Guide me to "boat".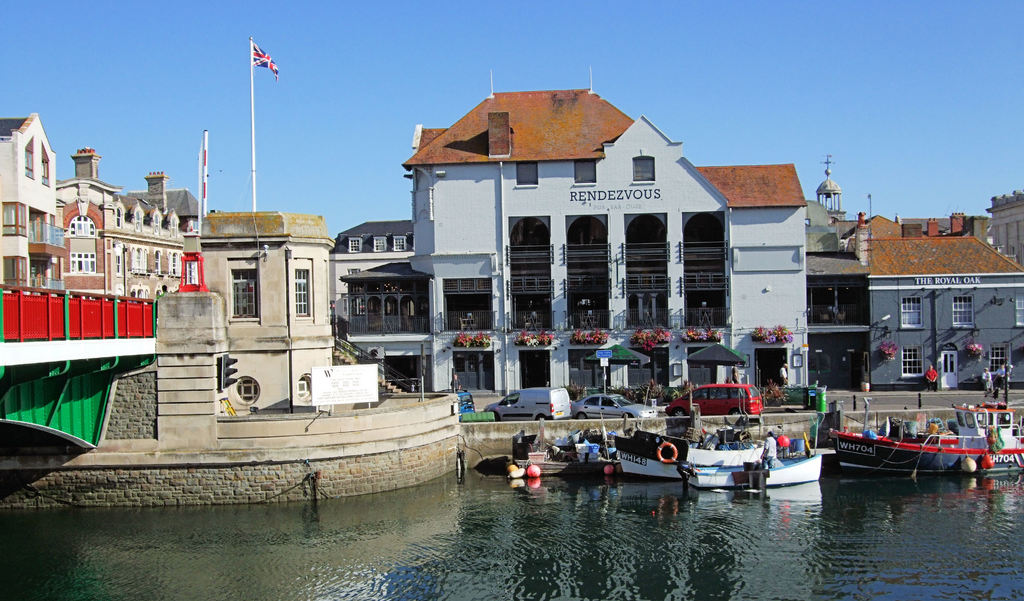
Guidance: bbox=[832, 407, 1023, 488].
